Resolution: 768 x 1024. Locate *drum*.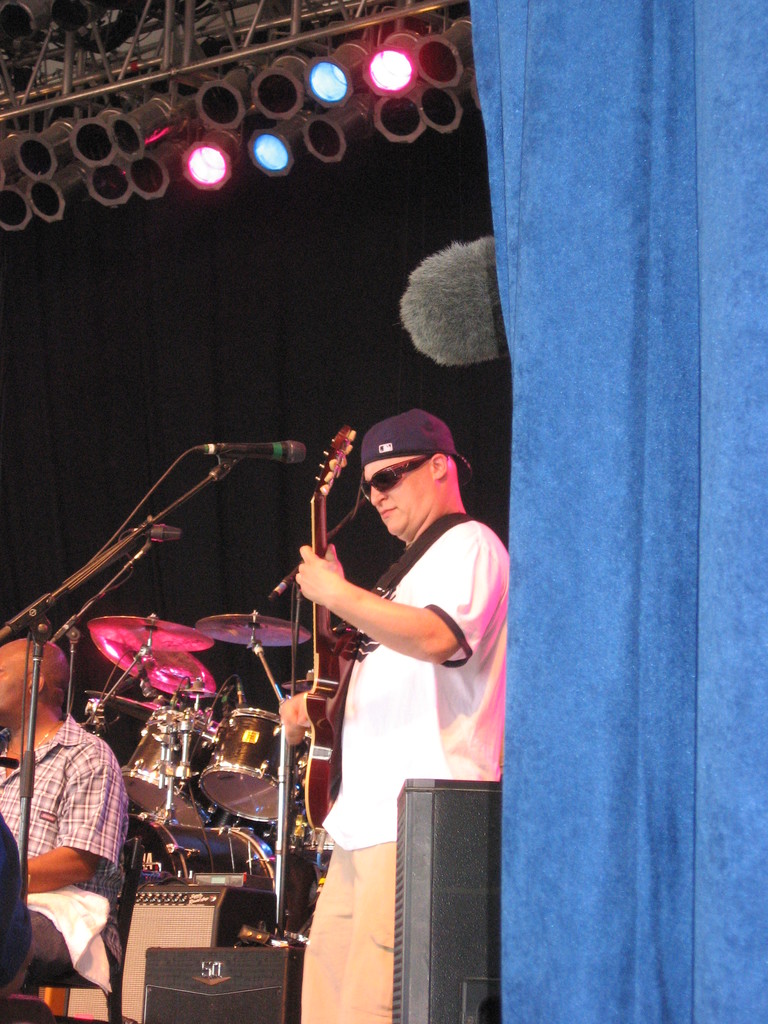
112, 816, 305, 979.
